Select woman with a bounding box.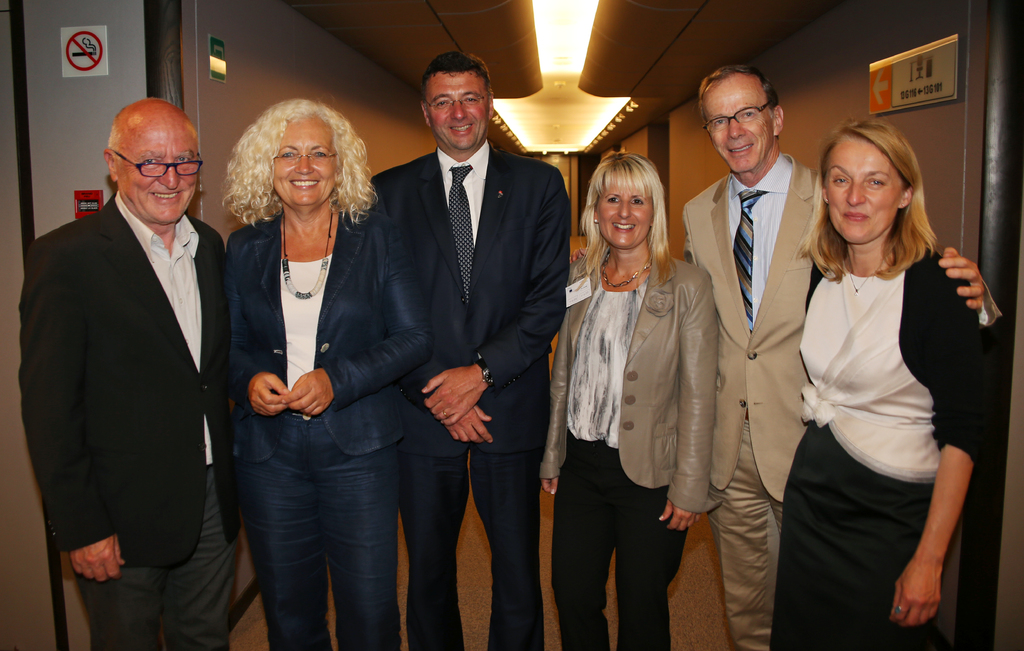
775/115/988/648.
